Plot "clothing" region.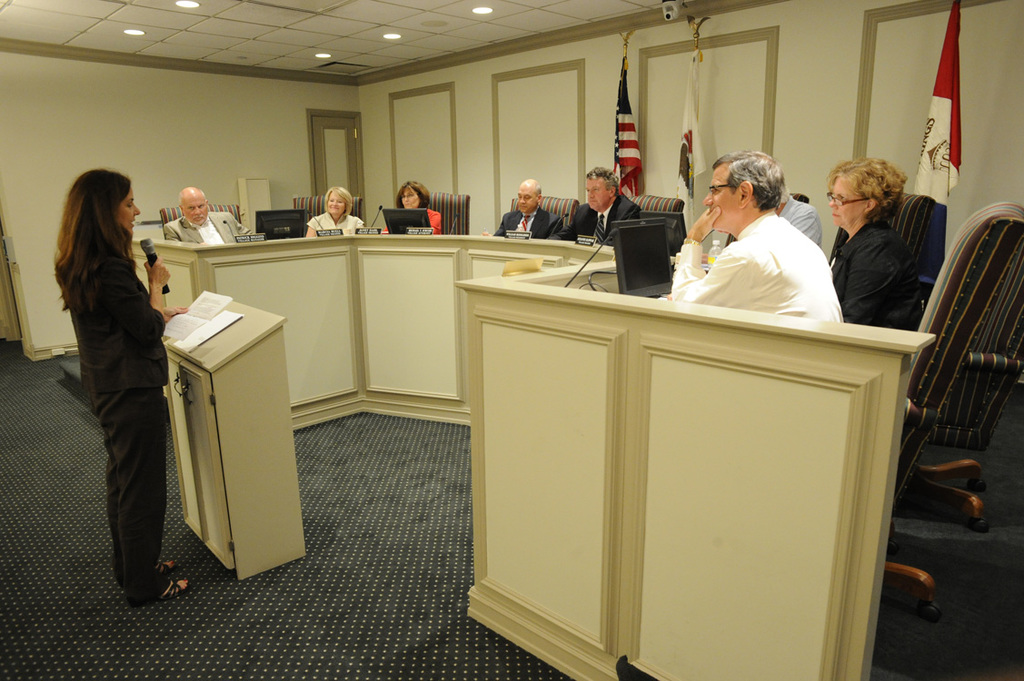
Plotted at {"x1": 307, "y1": 209, "x2": 373, "y2": 246}.
